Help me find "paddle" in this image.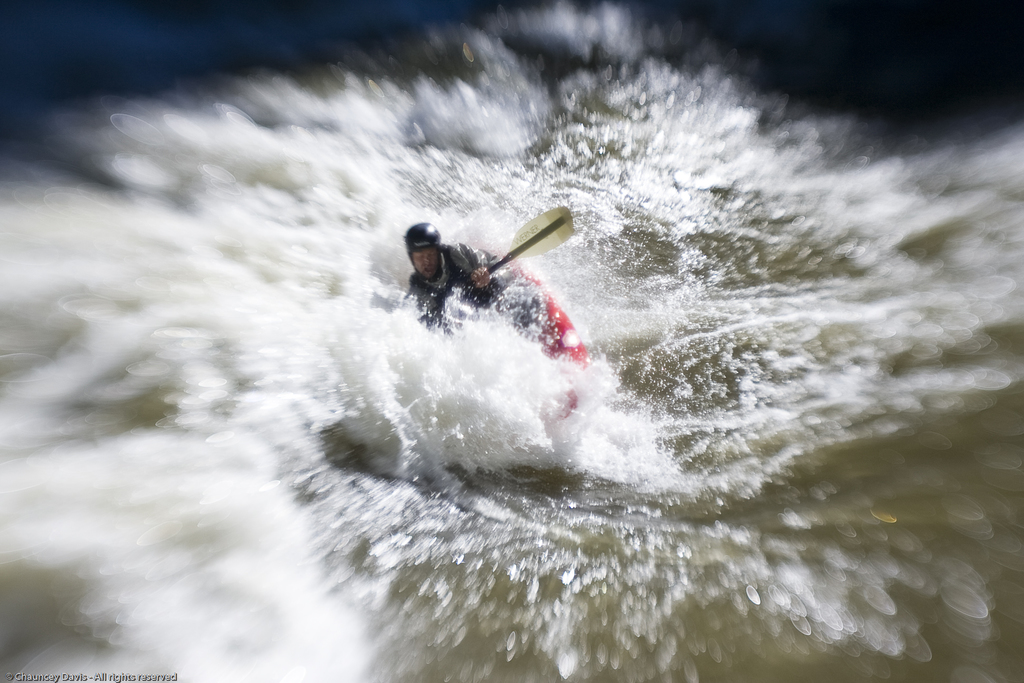
Found it: <region>493, 202, 570, 268</region>.
